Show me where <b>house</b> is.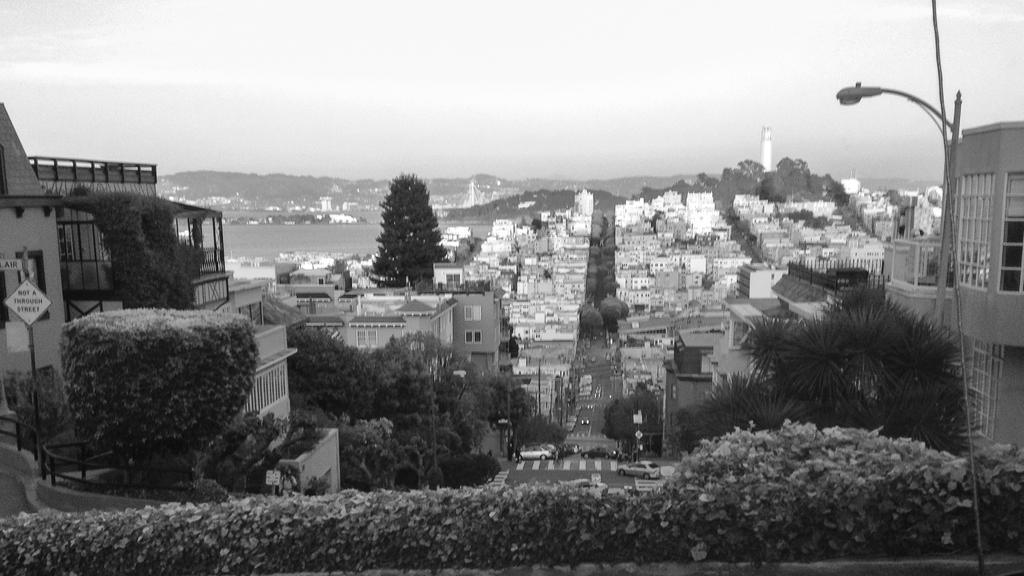
<b>house</b> is at l=440, t=262, r=520, b=392.
